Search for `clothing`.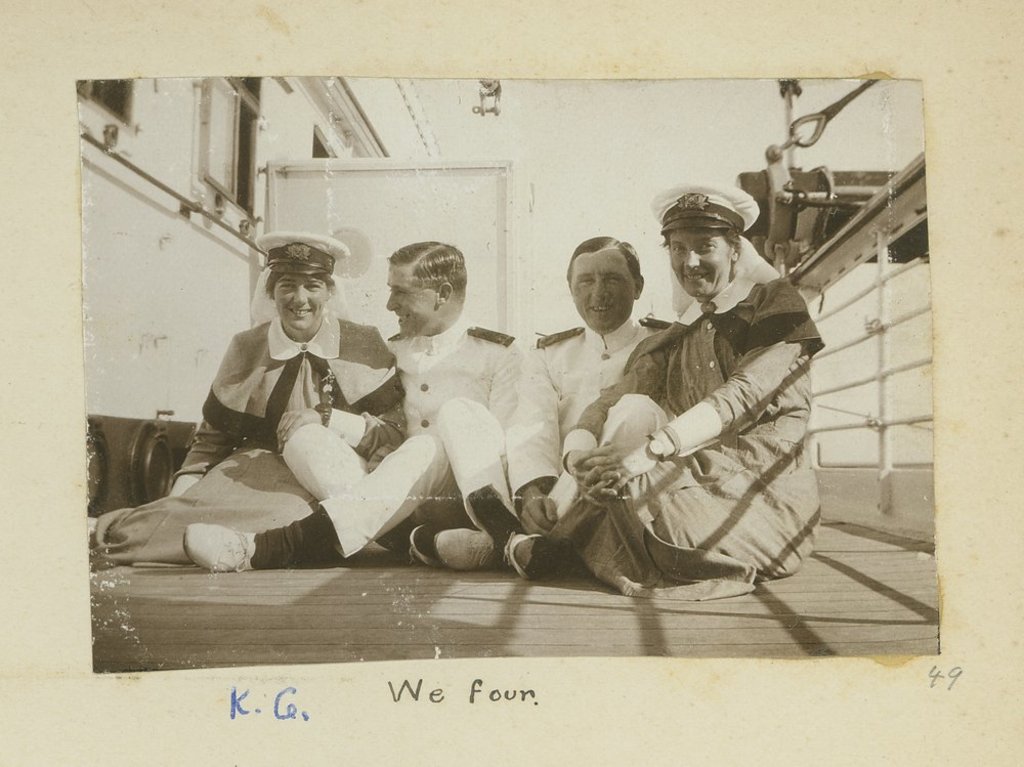
Found at <box>270,270,327,333</box>.
